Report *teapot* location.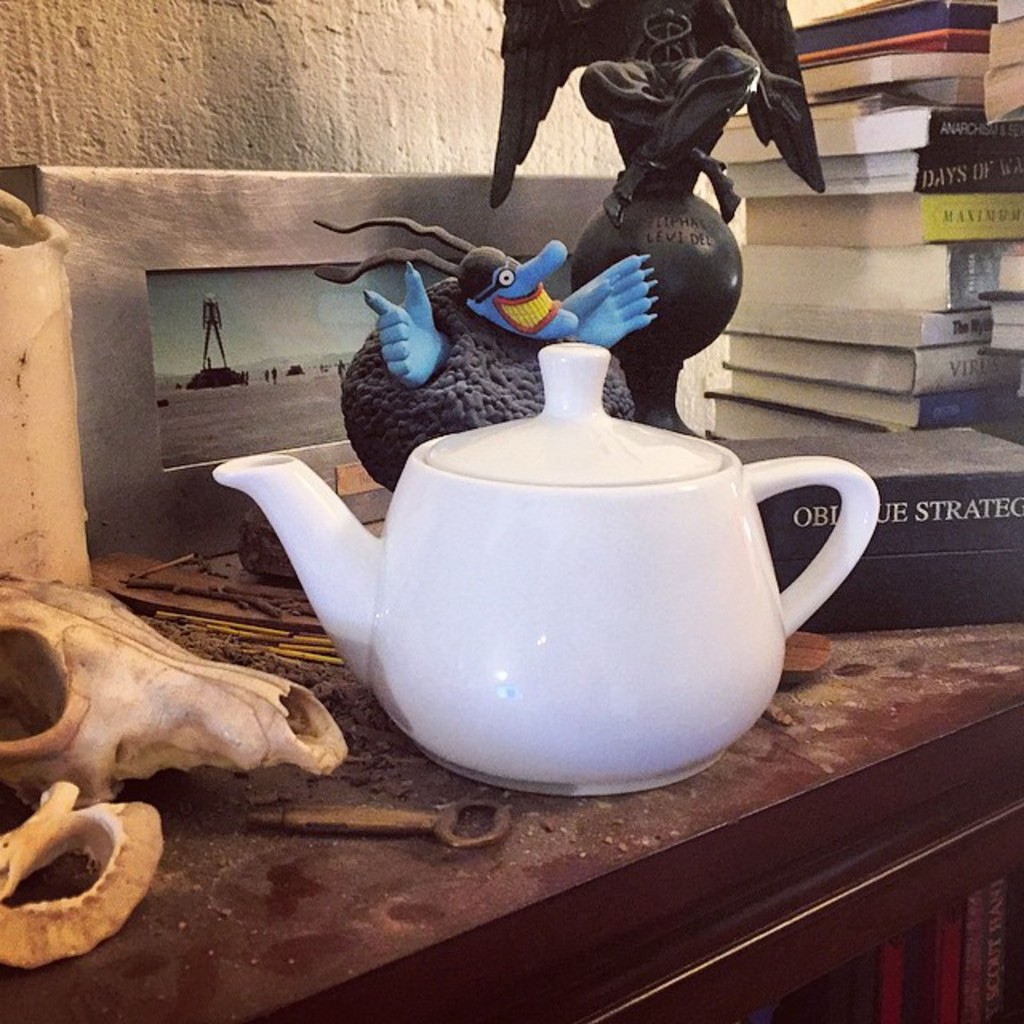
Report: <box>213,341,882,797</box>.
